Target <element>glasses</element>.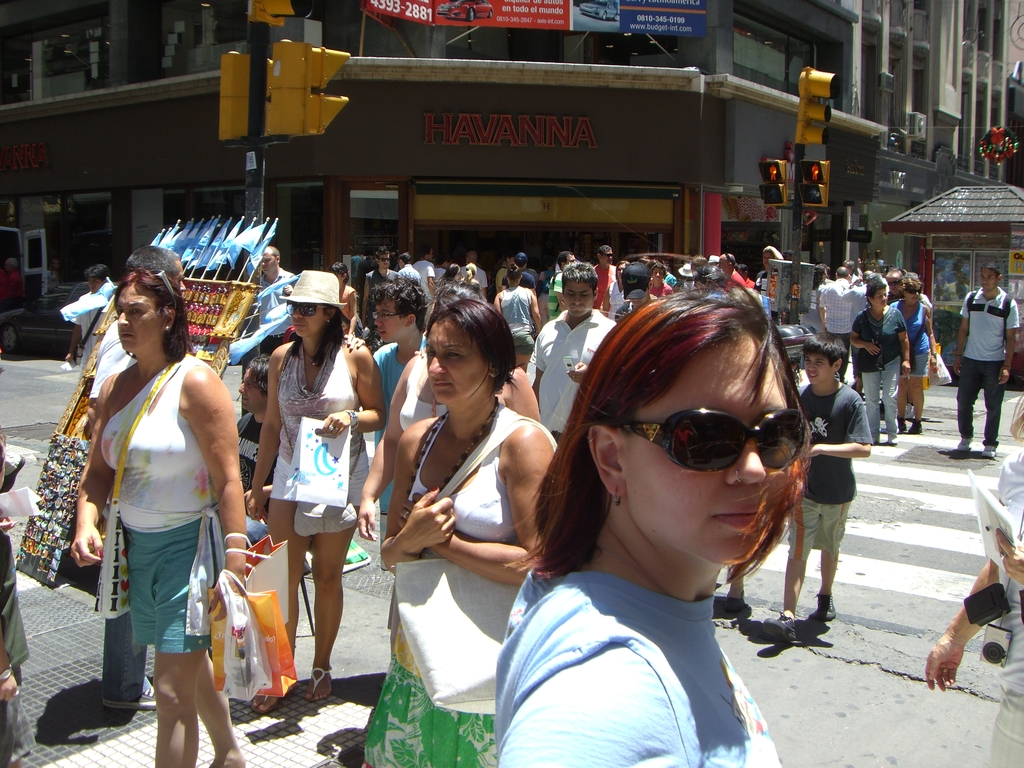
Target region: select_region(125, 264, 175, 295).
